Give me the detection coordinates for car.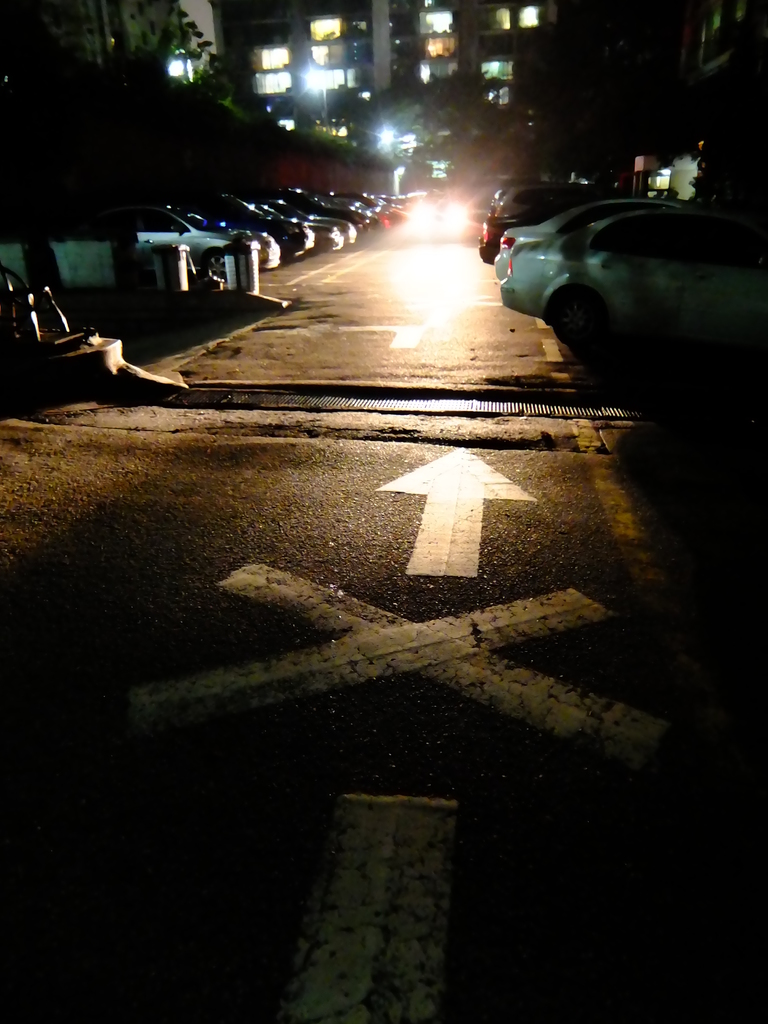
detection(499, 202, 763, 347).
